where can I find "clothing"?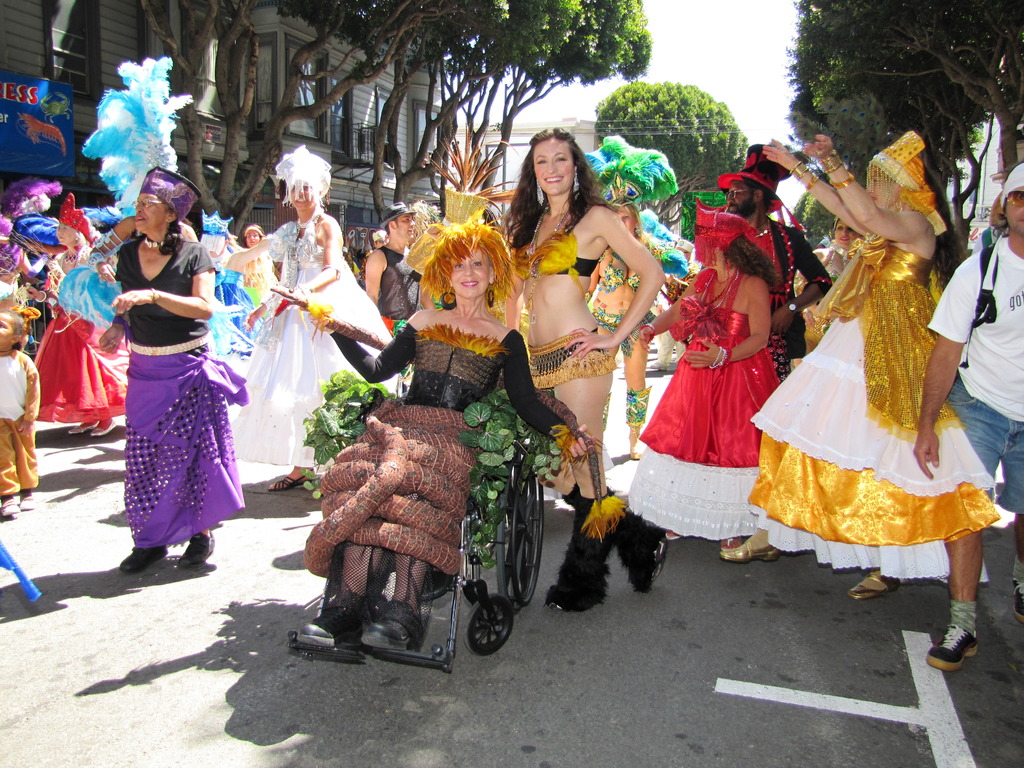
You can find it at pyautogui.locateOnScreen(505, 219, 620, 416).
